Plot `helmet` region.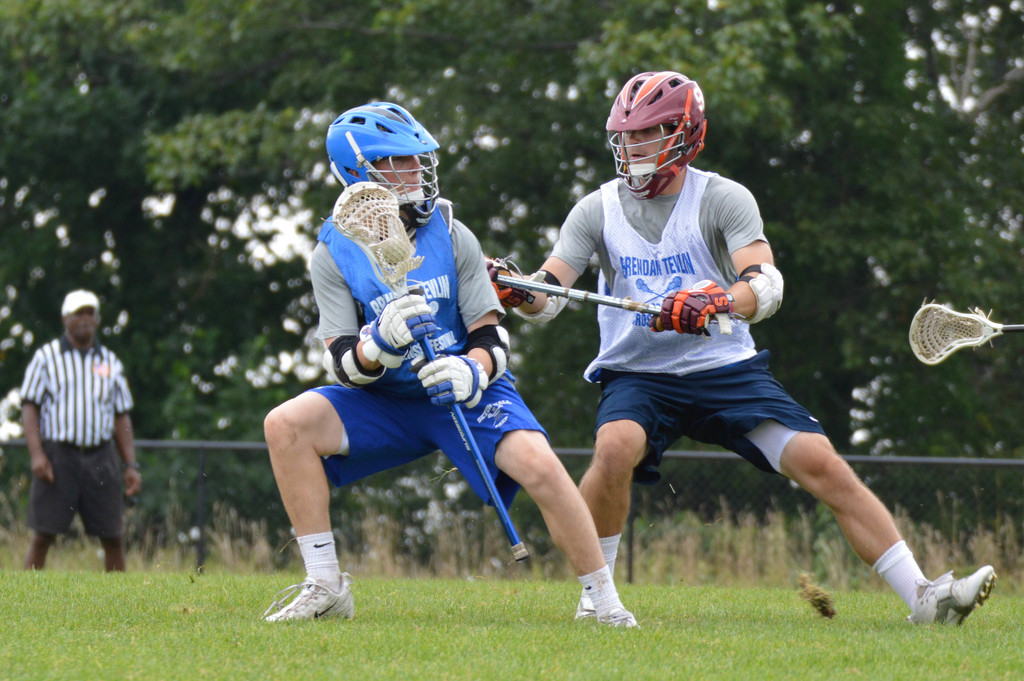
Plotted at [x1=325, y1=106, x2=445, y2=193].
